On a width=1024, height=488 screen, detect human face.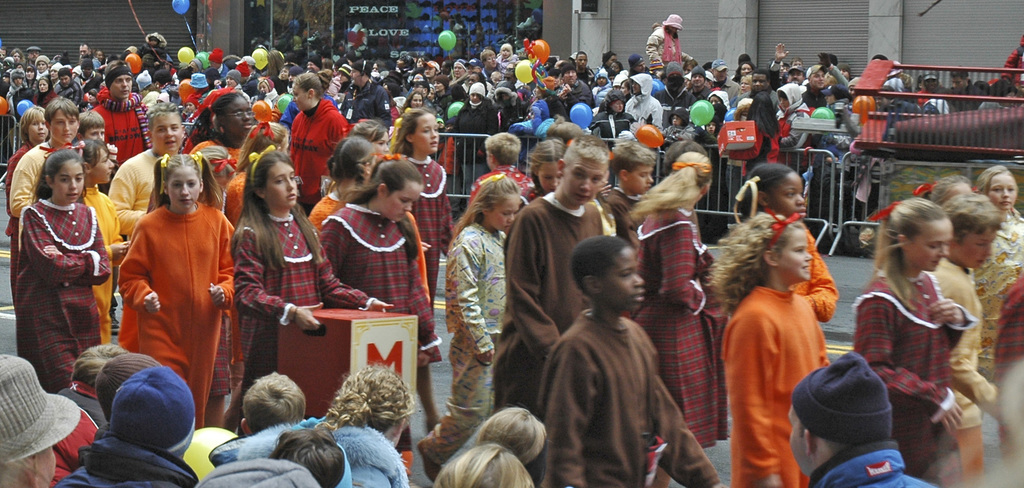
<bbox>350, 67, 363, 83</bbox>.
